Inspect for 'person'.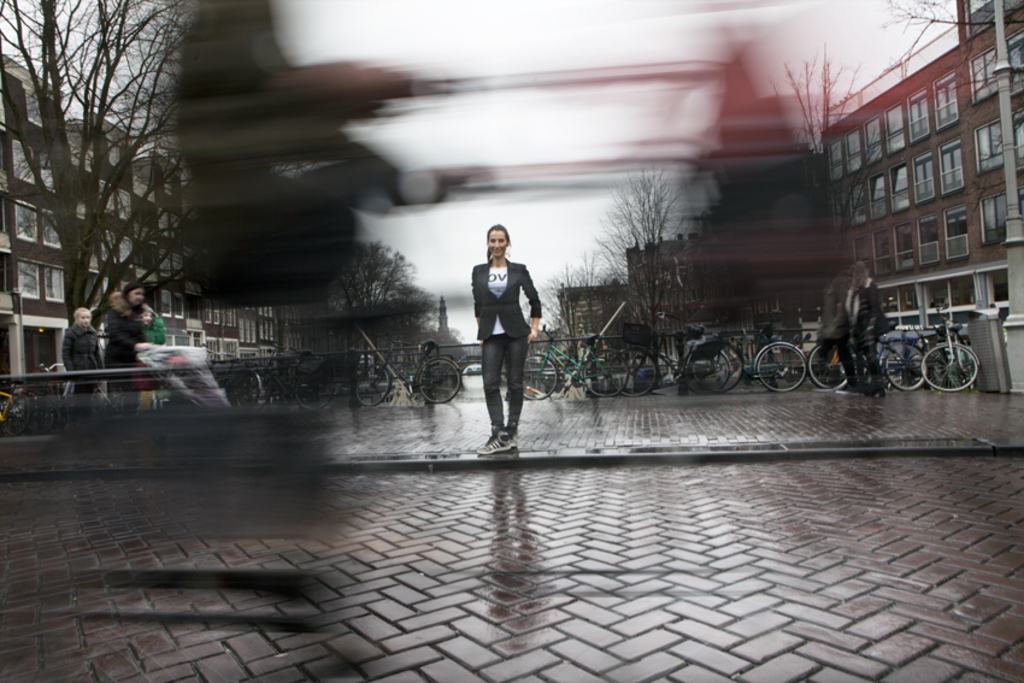
Inspection: (left=104, top=285, right=157, bottom=399).
